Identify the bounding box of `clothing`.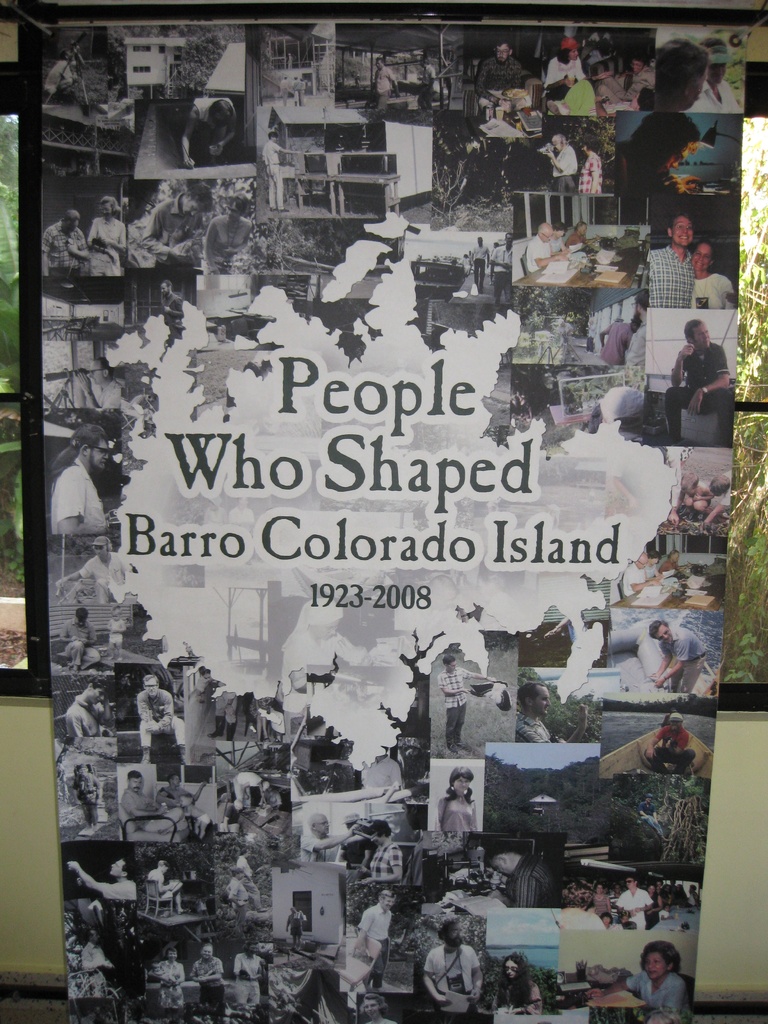
[84, 951, 110, 996].
